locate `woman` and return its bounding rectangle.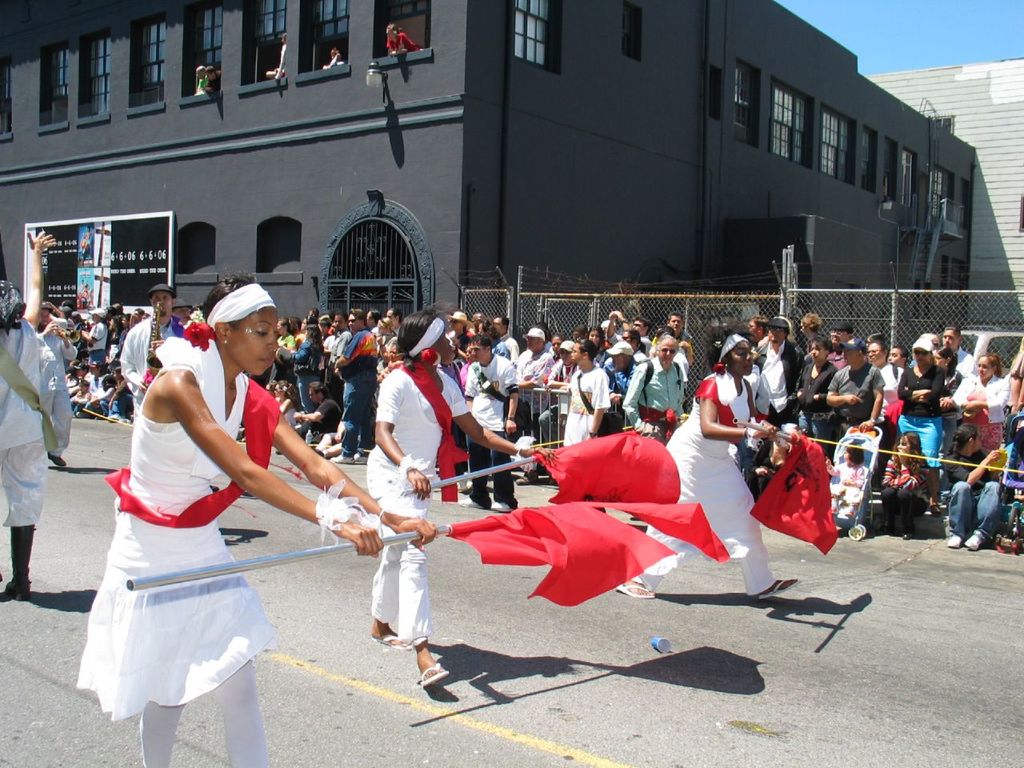
<bbox>934, 343, 969, 470</bbox>.
